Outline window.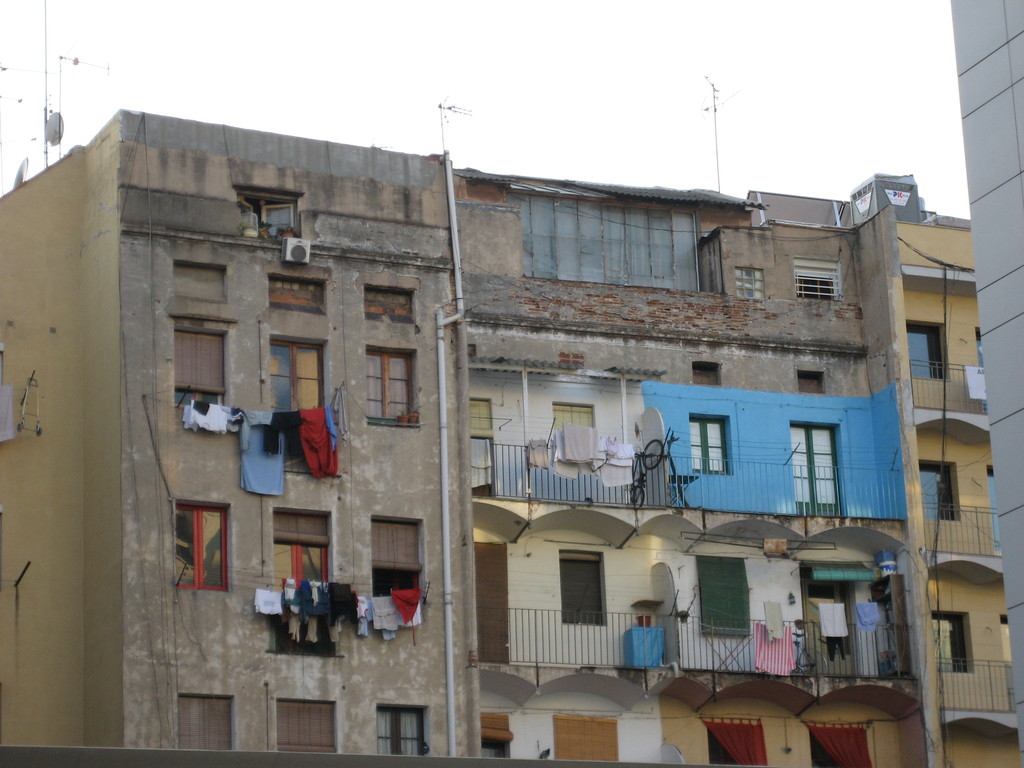
Outline: bbox=[164, 478, 218, 601].
